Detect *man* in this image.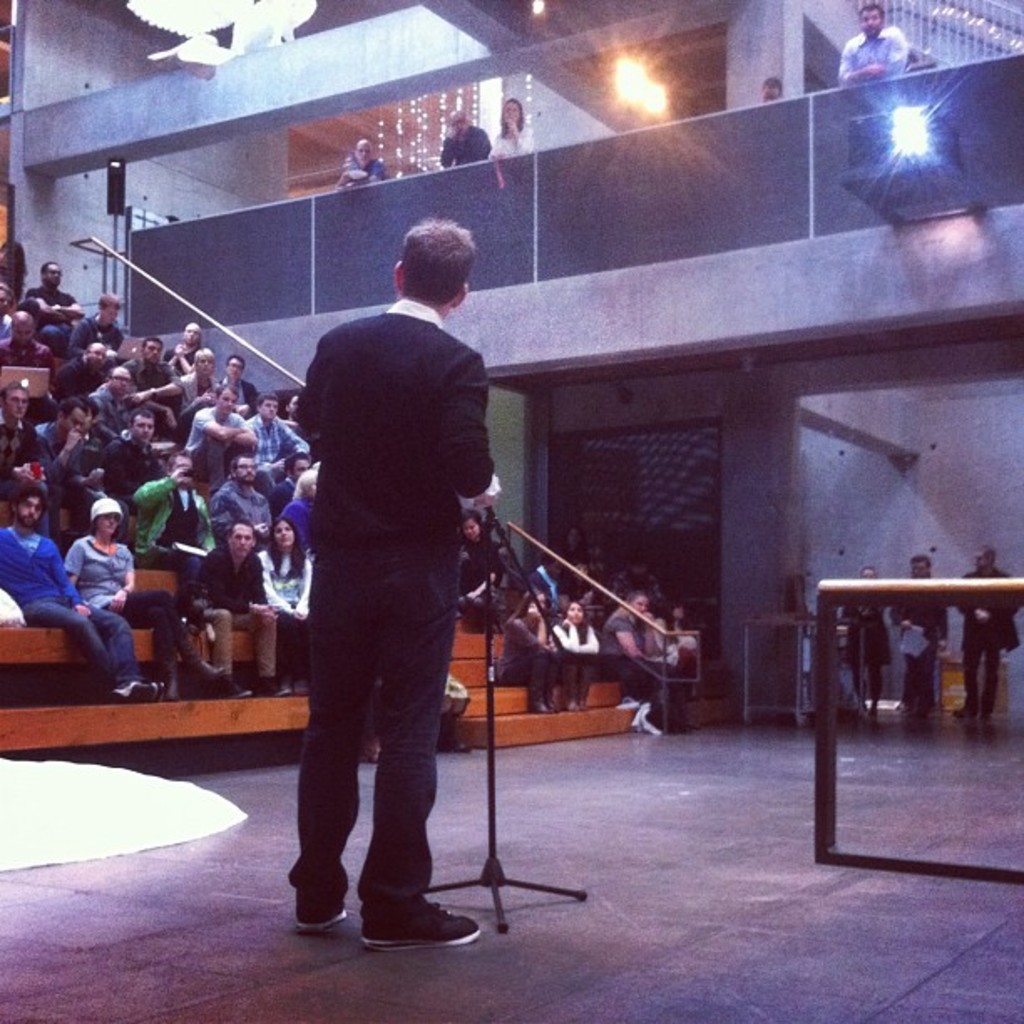
Detection: select_region(80, 368, 149, 437).
